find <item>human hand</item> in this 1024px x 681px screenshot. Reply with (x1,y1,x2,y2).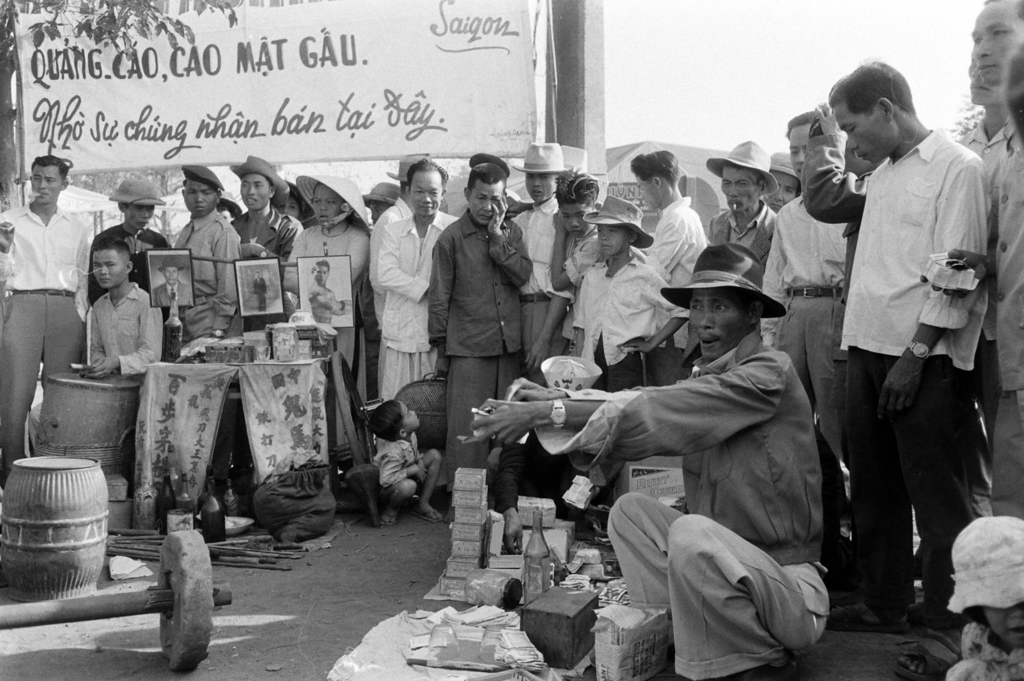
(0,220,15,248).
